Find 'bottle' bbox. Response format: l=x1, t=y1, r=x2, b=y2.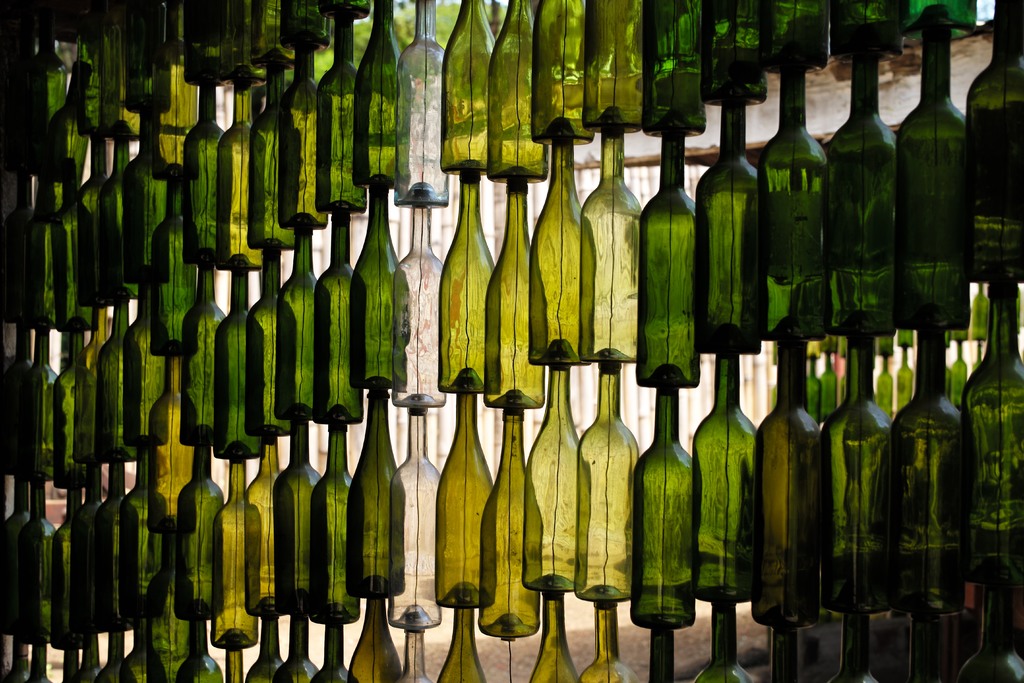
l=312, t=613, r=359, b=682.
